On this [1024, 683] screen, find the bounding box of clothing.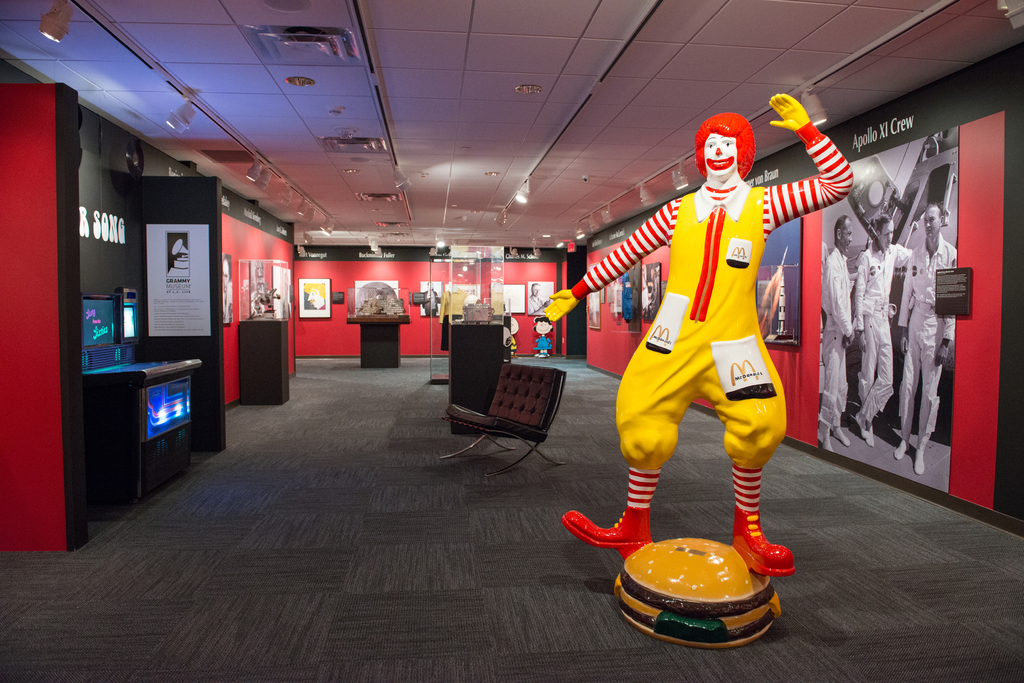
Bounding box: BBox(850, 239, 913, 422).
